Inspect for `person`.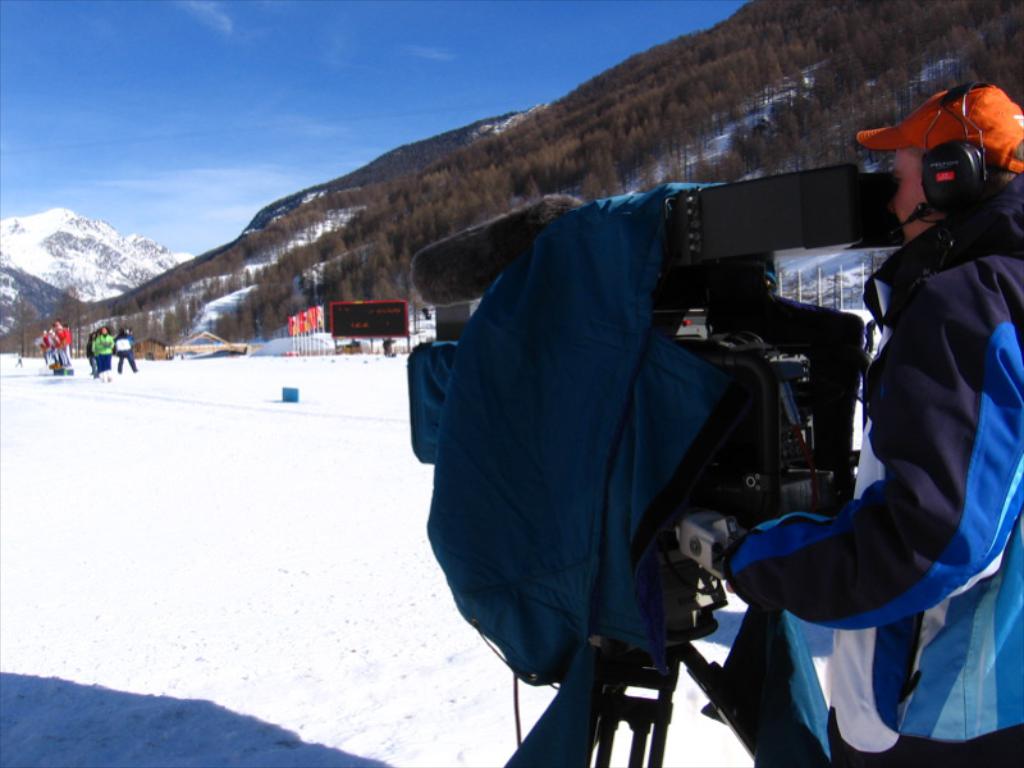
Inspection: [left=114, top=328, right=134, bottom=370].
